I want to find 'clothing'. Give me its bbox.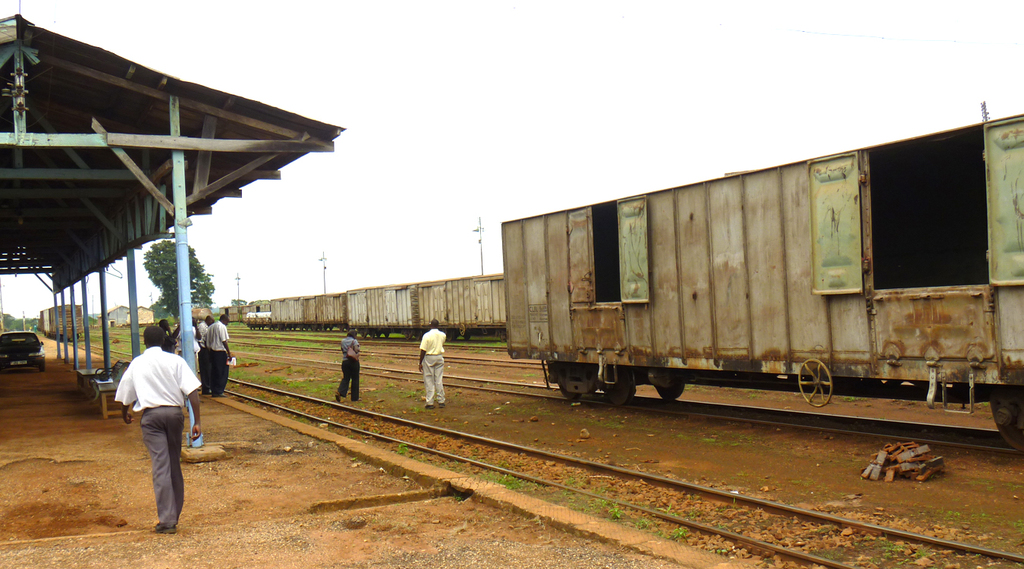
pyautogui.locateOnScreen(198, 321, 209, 347).
